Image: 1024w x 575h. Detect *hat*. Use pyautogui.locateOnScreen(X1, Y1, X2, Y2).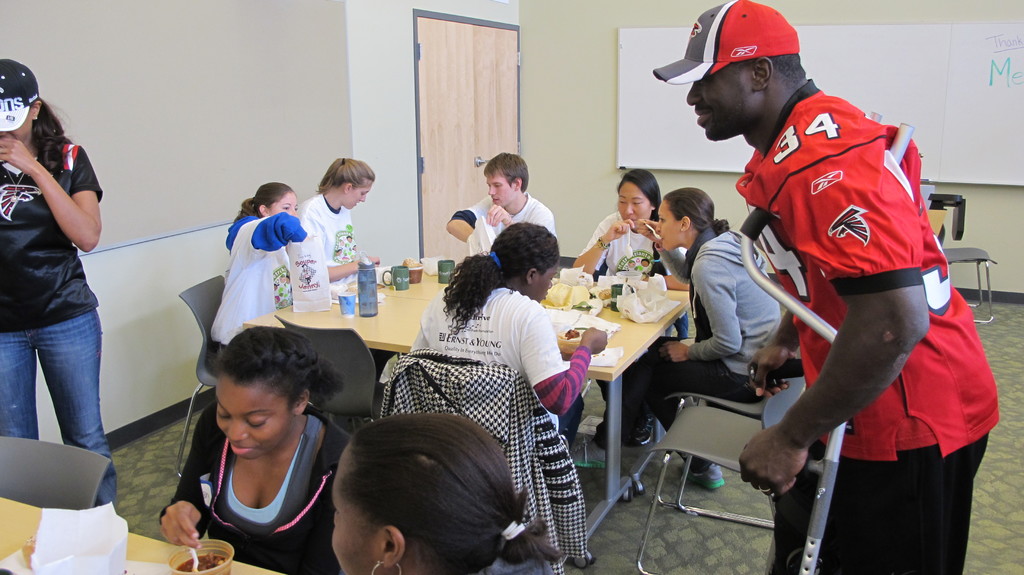
pyautogui.locateOnScreen(0, 59, 37, 131).
